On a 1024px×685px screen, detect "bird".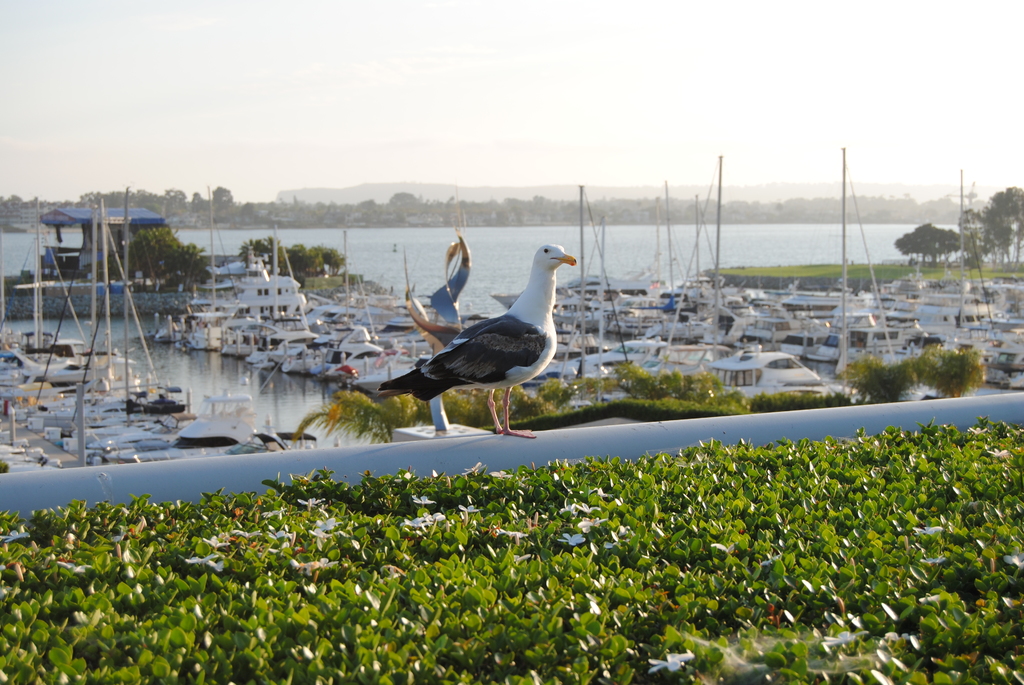
region(353, 232, 577, 436).
